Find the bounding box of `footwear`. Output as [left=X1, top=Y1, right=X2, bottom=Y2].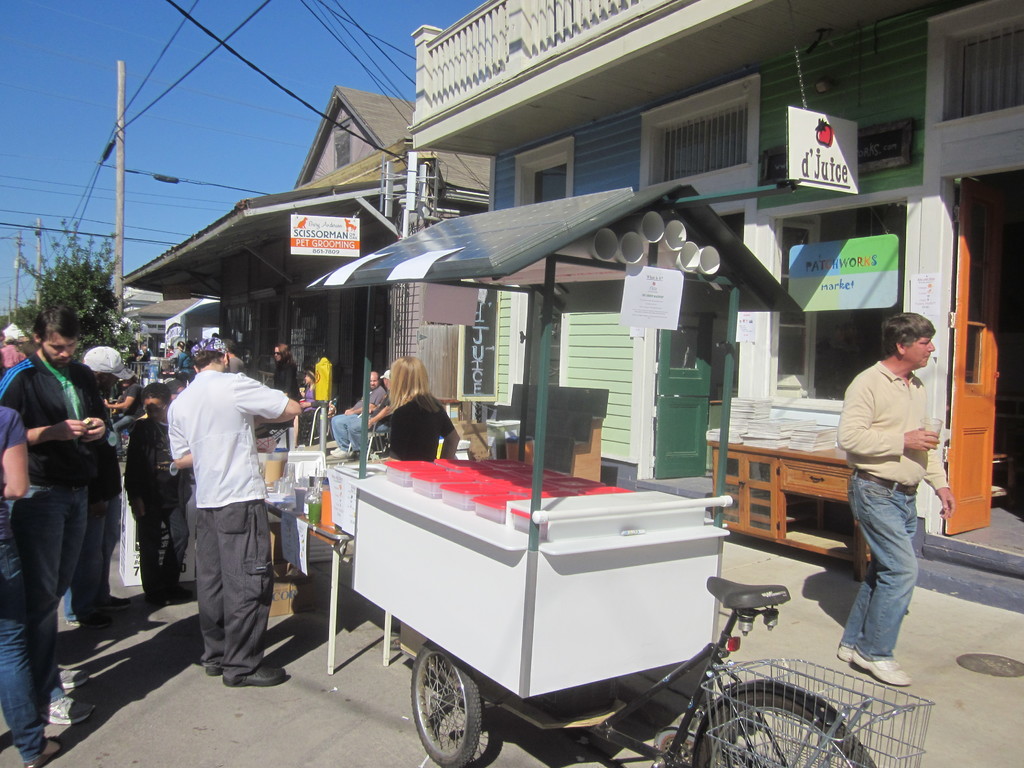
[left=17, top=737, right=70, bottom=767].
